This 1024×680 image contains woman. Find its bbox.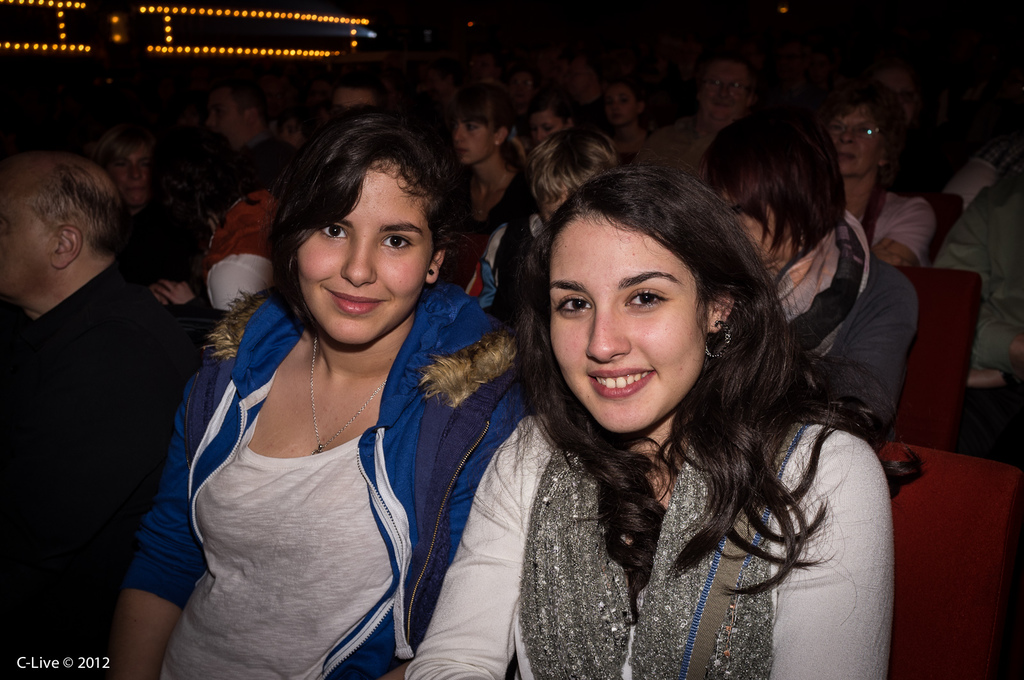
824, 88, 934, 277.
